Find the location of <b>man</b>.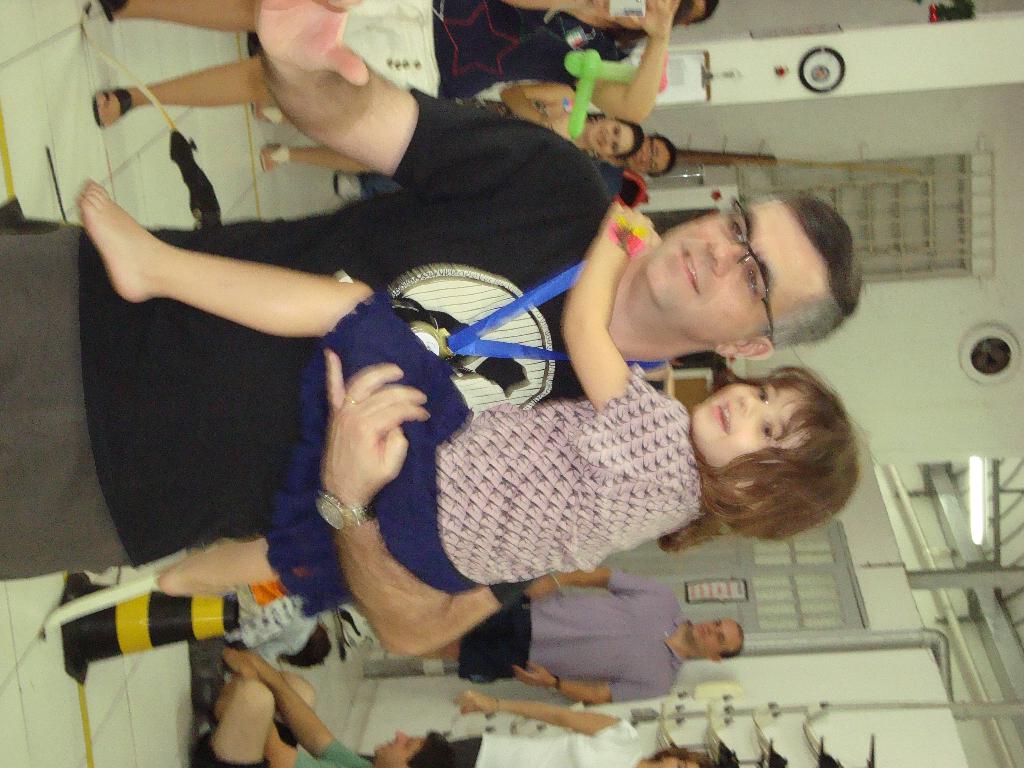
Location: BBox(84, 0, 718, 127).
